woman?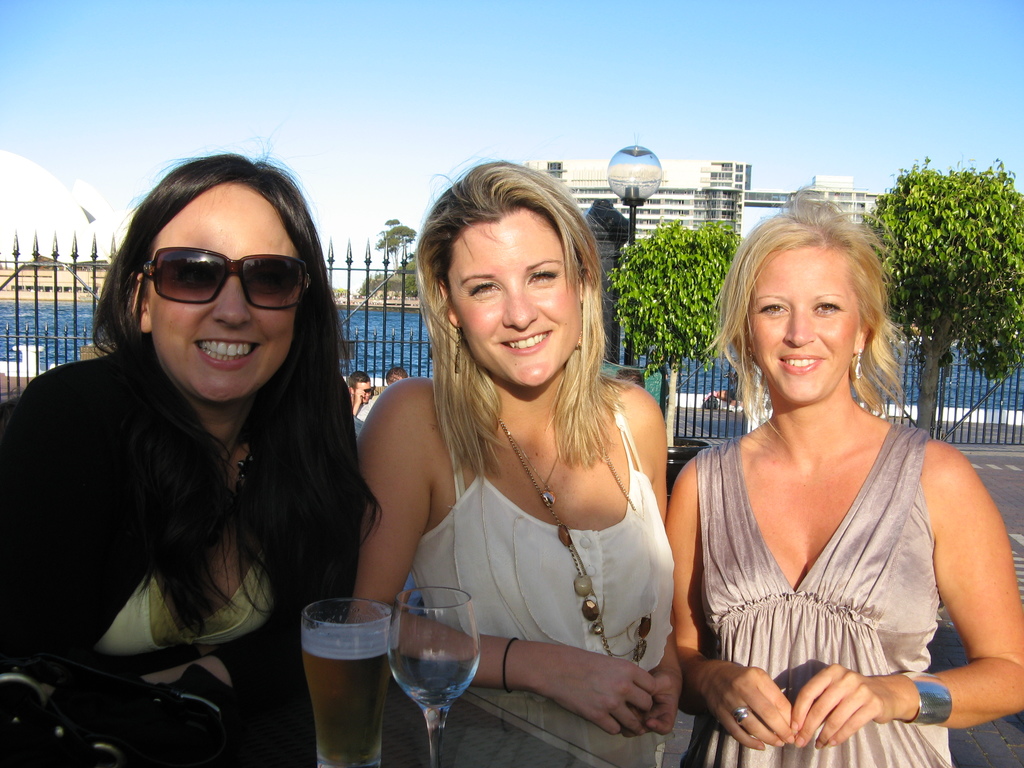
657 199 985 744
